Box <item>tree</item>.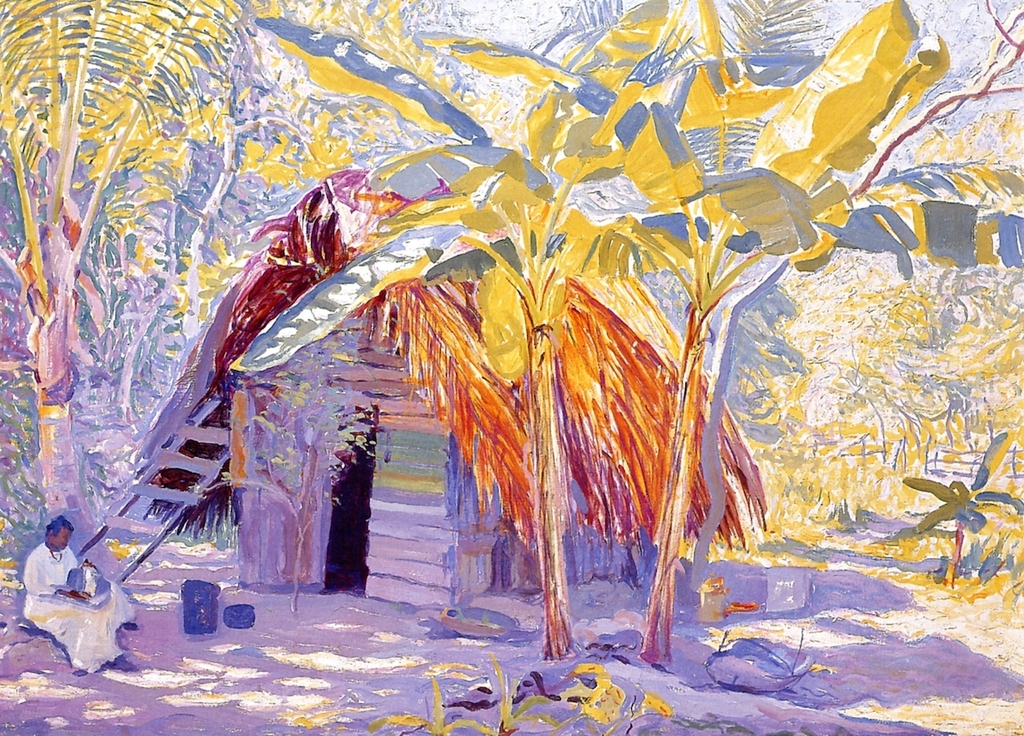
l=244, t=0, r=680, b=665.
